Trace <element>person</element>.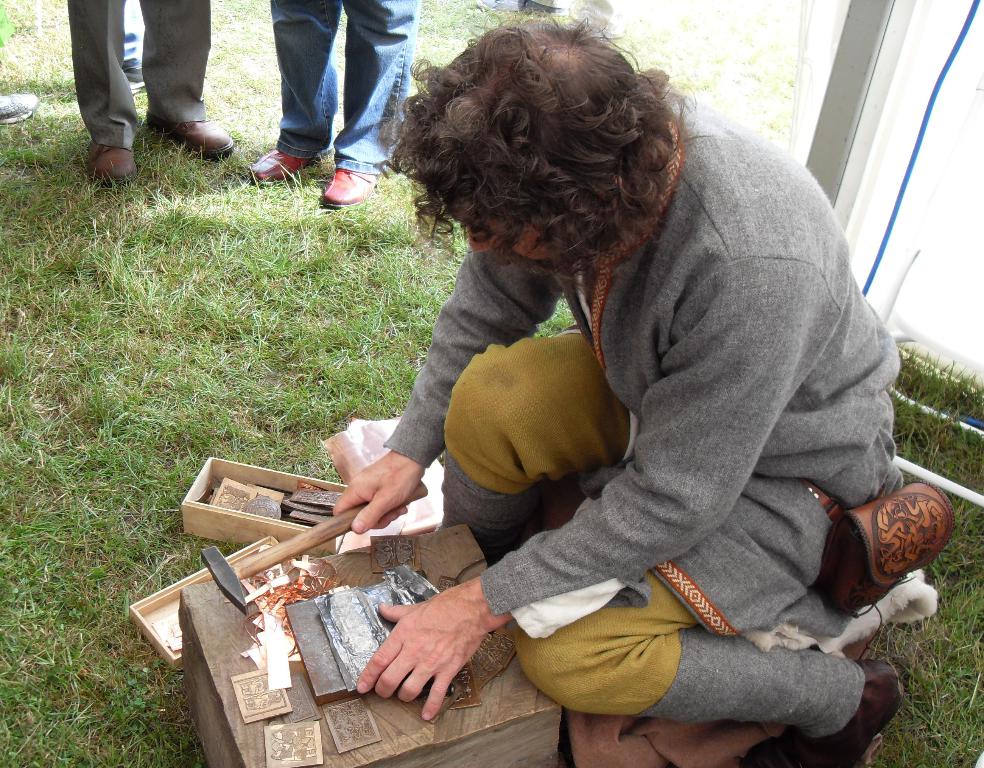
Traced to bbox=[331, 14, 956, 767].
